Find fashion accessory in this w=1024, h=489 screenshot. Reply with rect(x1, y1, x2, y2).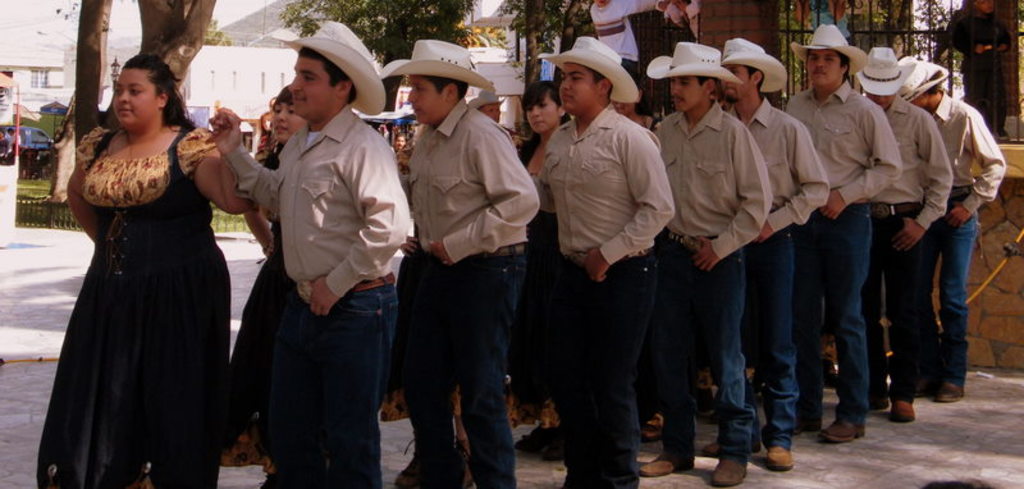
rect(669, 229, 719, 250).
